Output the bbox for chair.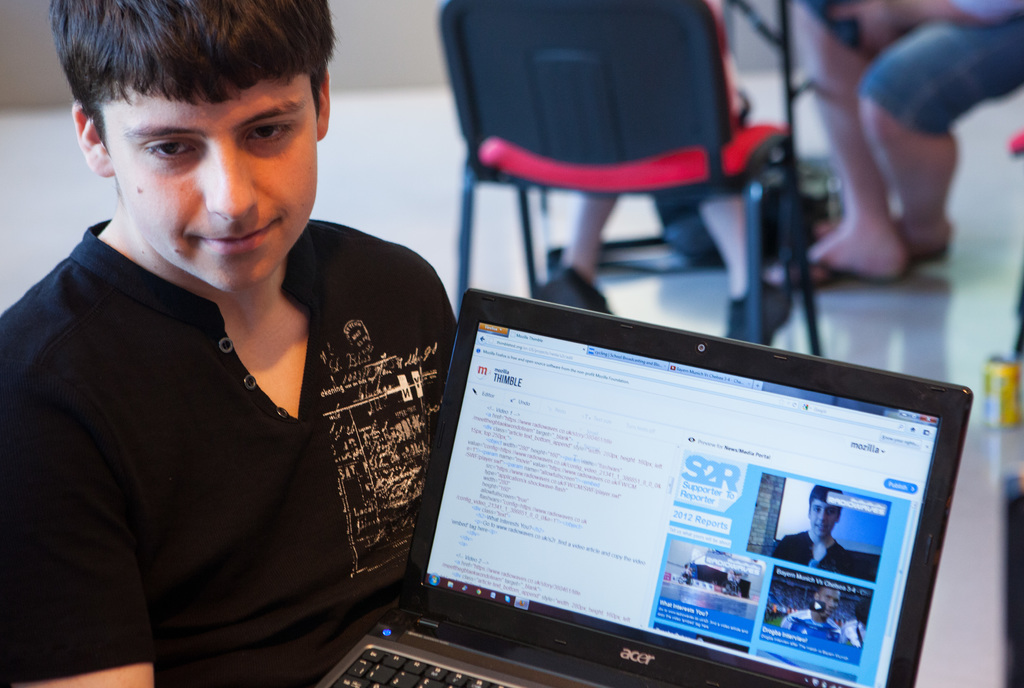
bbox=(1010, 131, 1023, 361).
